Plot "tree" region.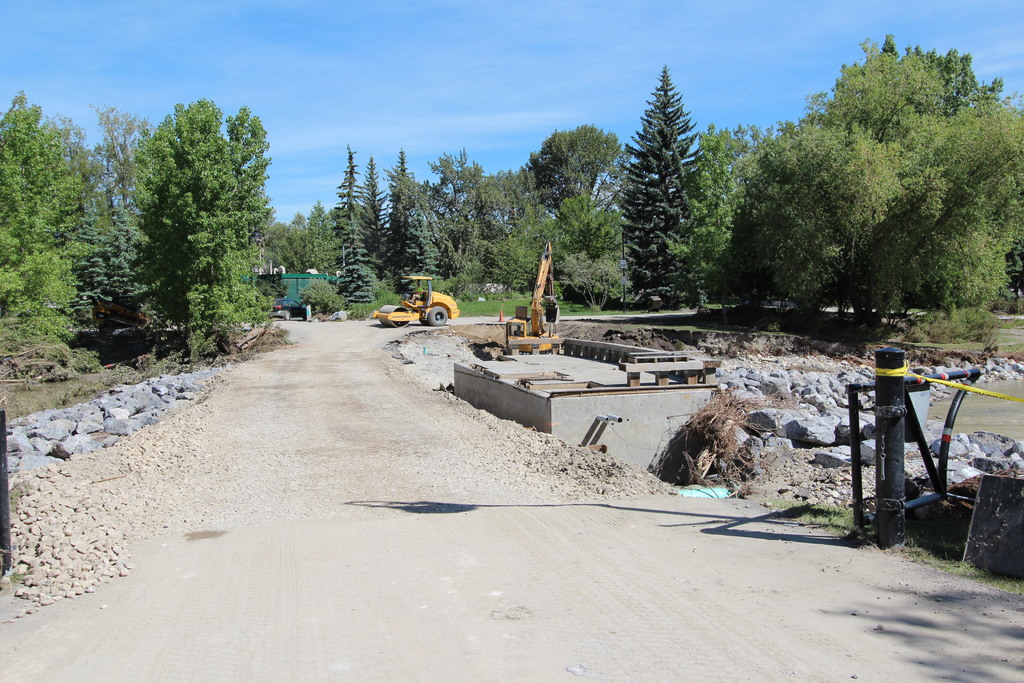
Plotted at box=[489, 203, 552, 295].
